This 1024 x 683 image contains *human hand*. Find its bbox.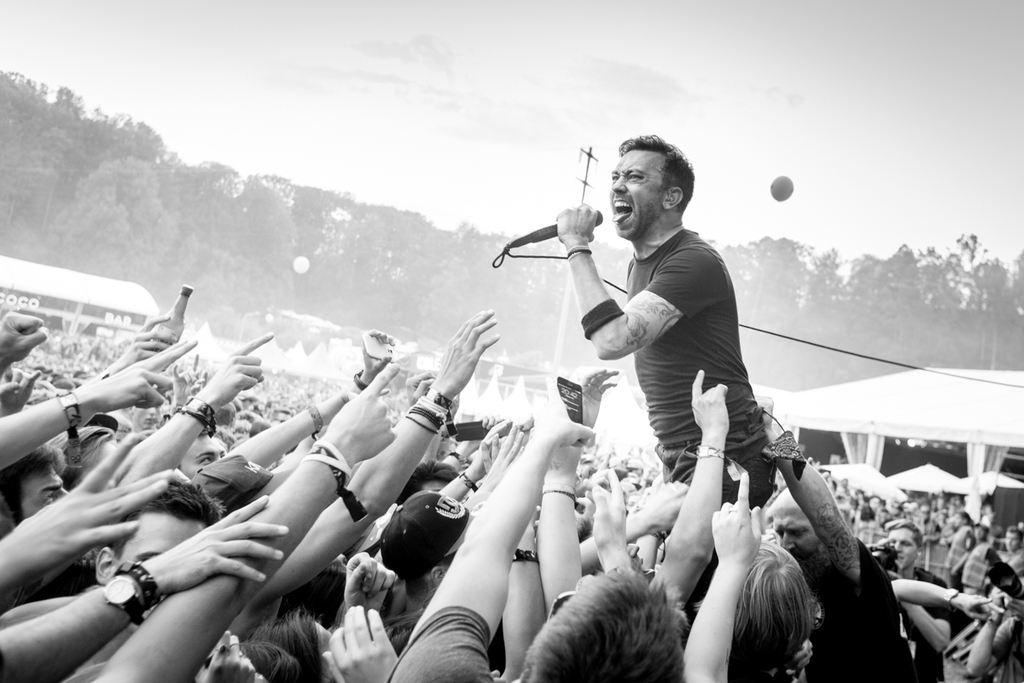
l=168, t=362, r=205, b=407.
